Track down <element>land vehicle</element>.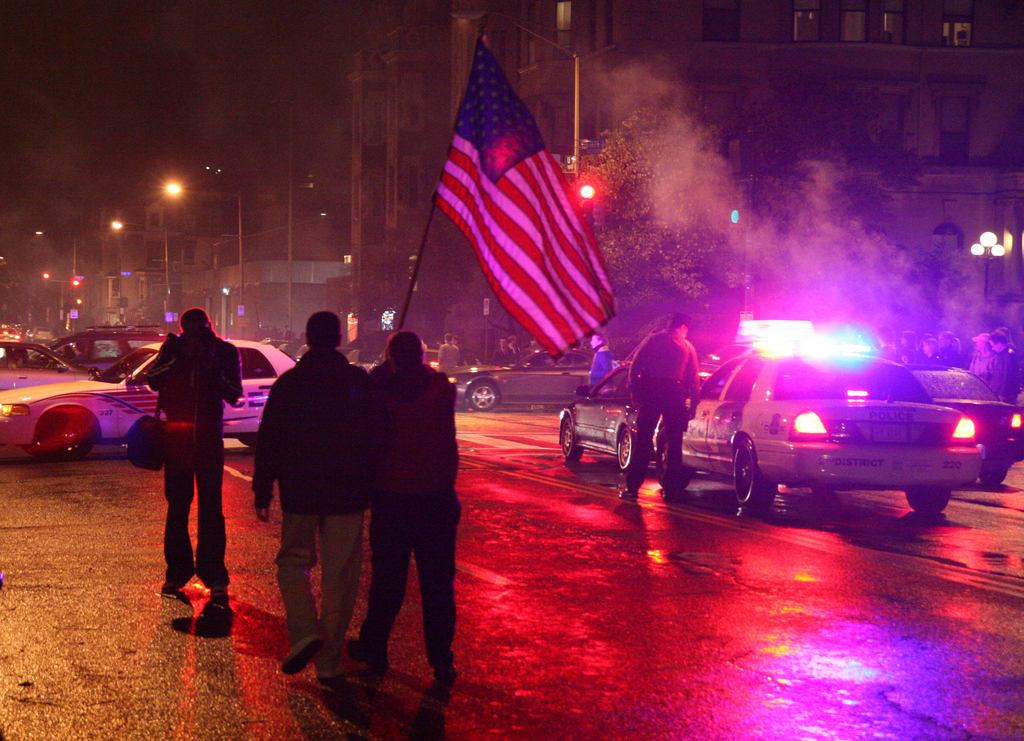
Tracked to 652/334/1000/527.
